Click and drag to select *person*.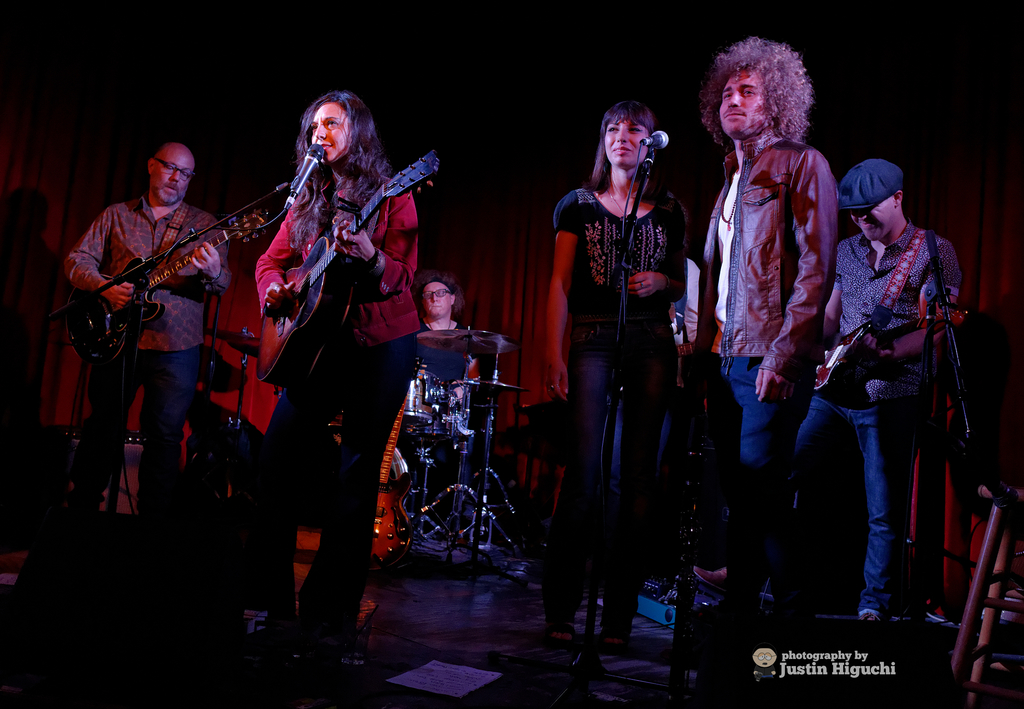
Selection: 797:159:957:611.
